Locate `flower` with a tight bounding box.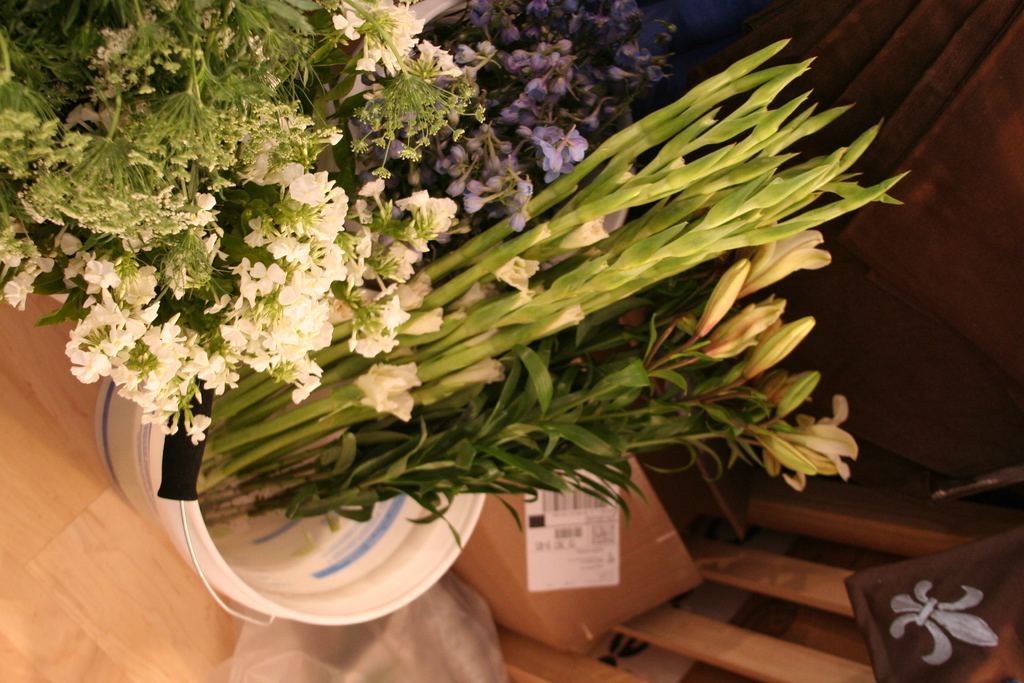
(x1=388, y1=310, x2=447, y2=333).
